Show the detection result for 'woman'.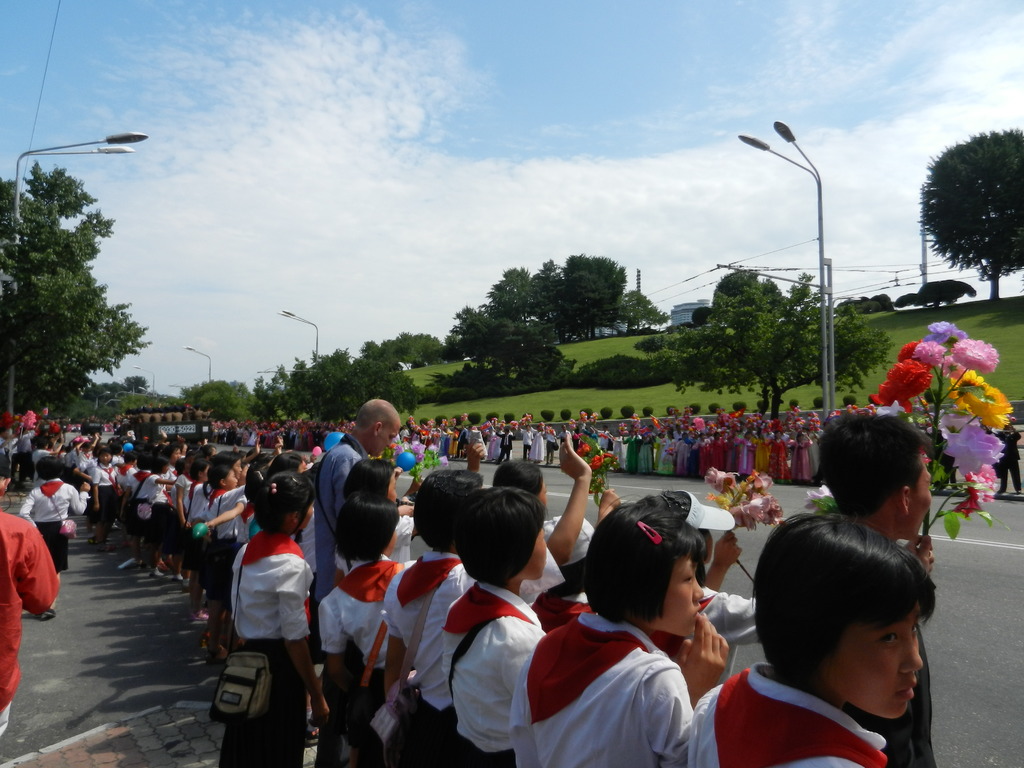
detection(542, 501, 762, 753).
